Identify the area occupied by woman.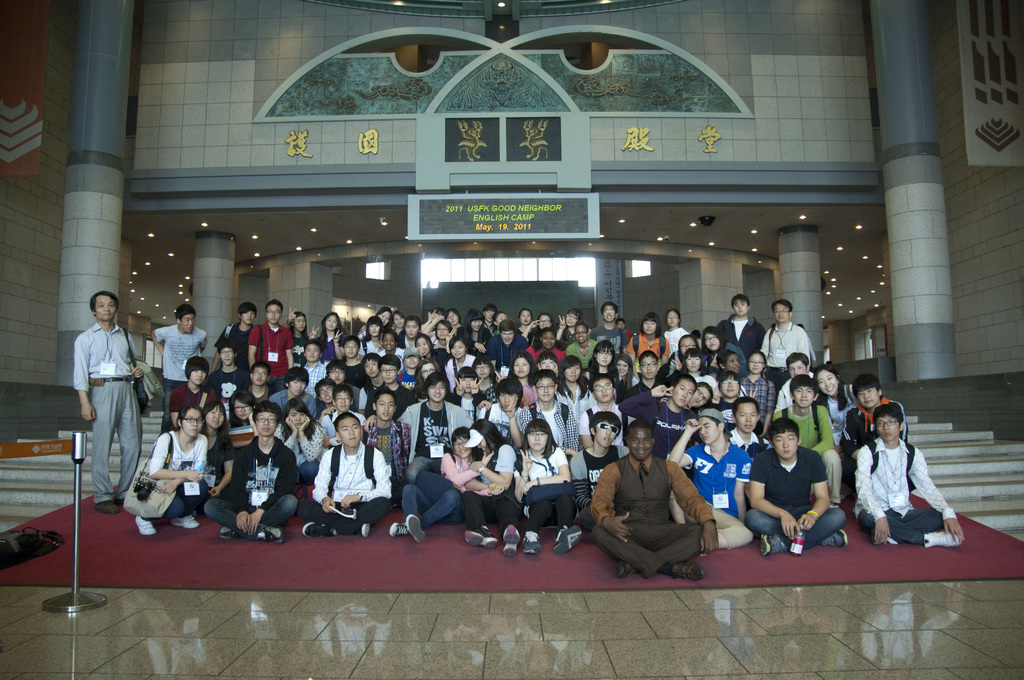
Area: box(553, 310, 583, 346).
